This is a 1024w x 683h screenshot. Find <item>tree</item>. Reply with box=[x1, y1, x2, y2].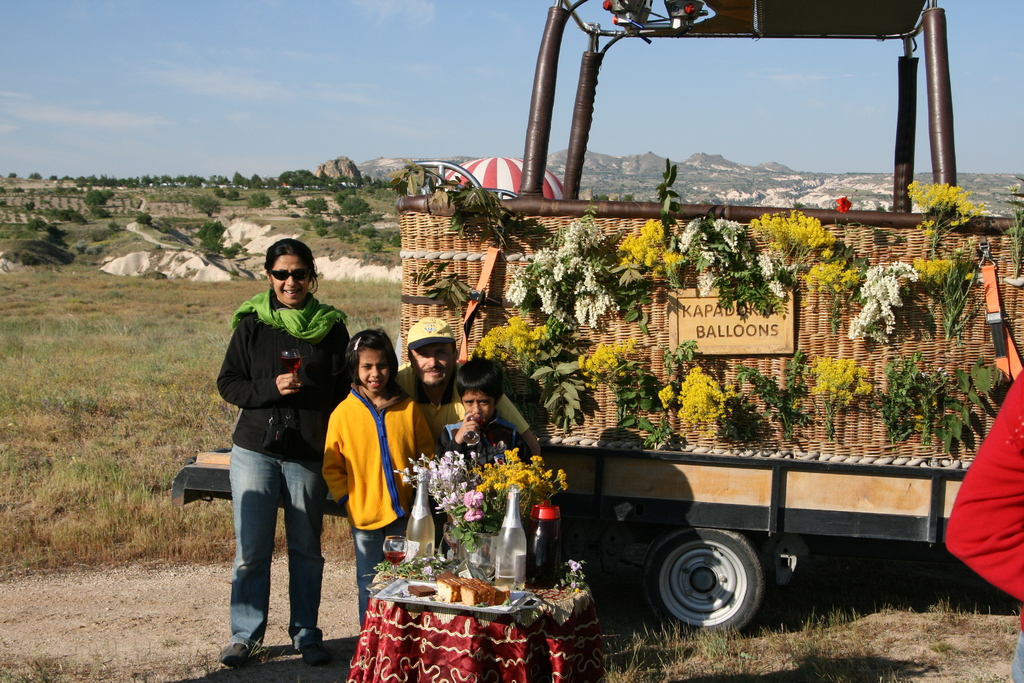
box=[83, 190, 110, 206].
